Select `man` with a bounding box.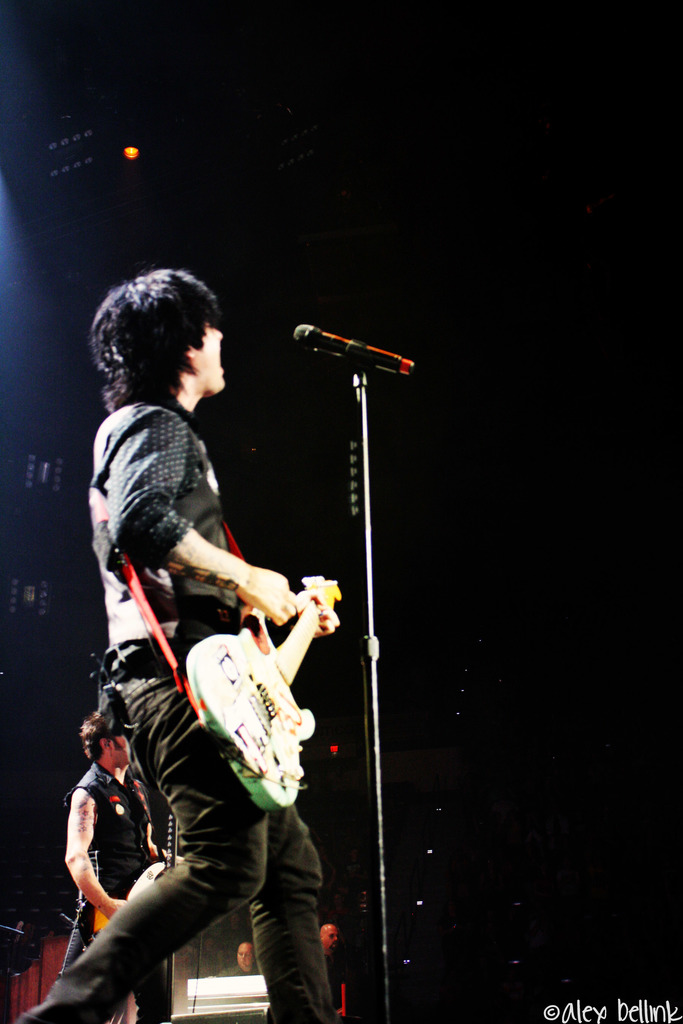
select_region(54, 707, 179, 1023).
